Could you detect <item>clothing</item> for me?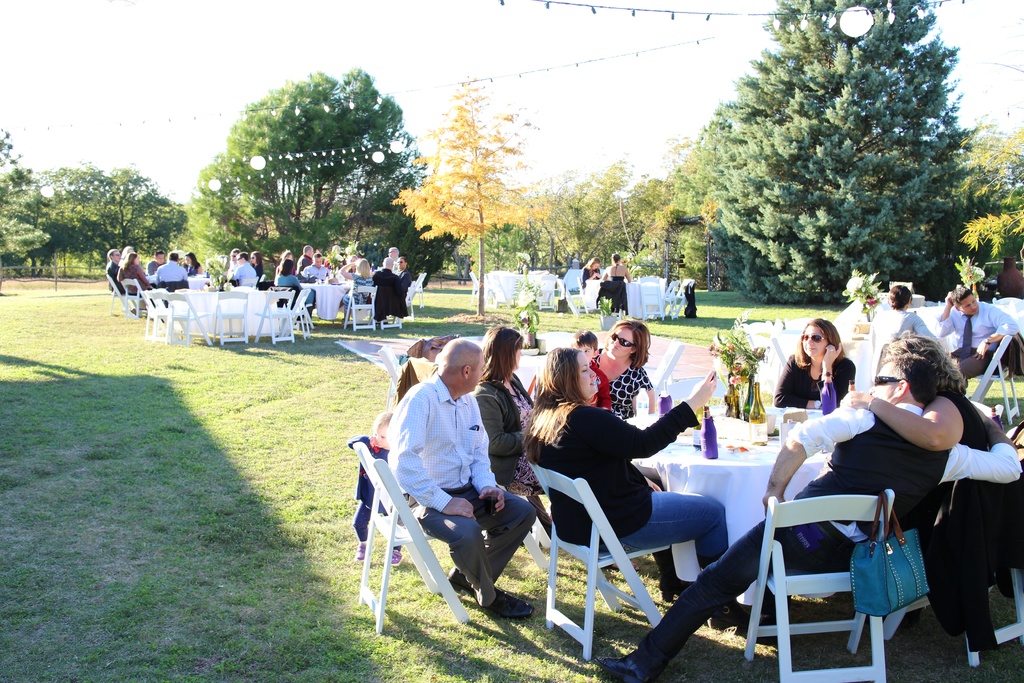
Detection result: (383,357,525,591).
